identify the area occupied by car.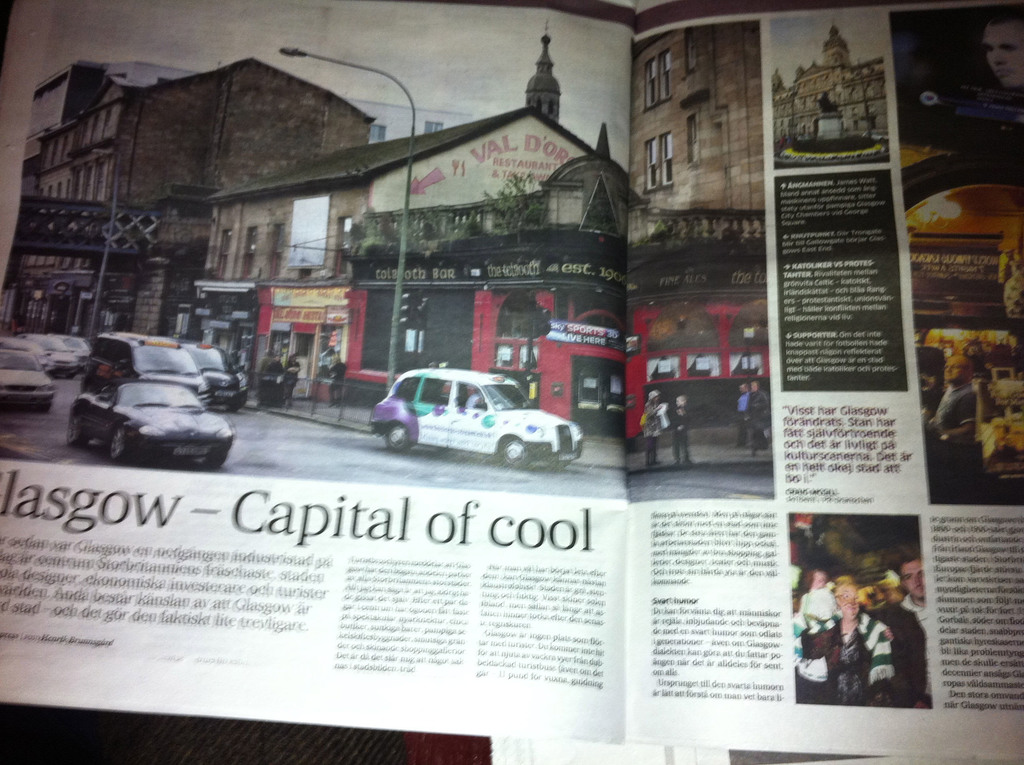
Area: 67:379:237:466.
